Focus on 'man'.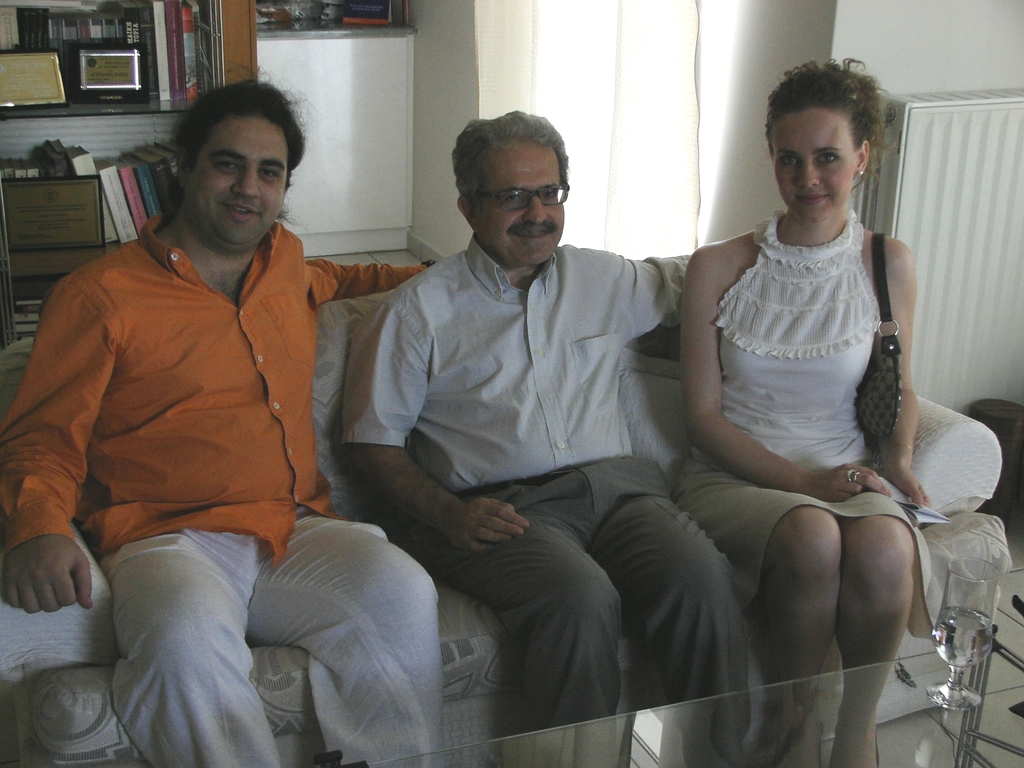
Focused at l=28, t=79, r=447, b=747.
